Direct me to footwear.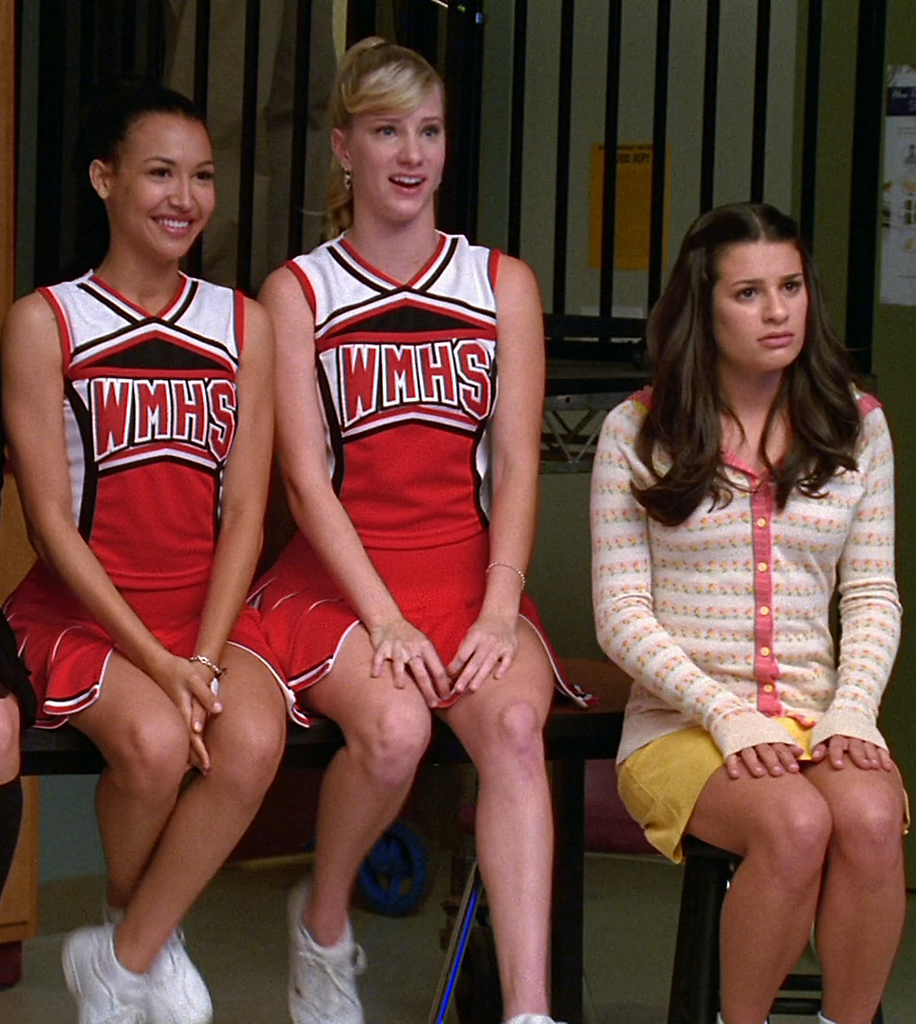
Direction: bbox=(291, 872, 363, 1023).
